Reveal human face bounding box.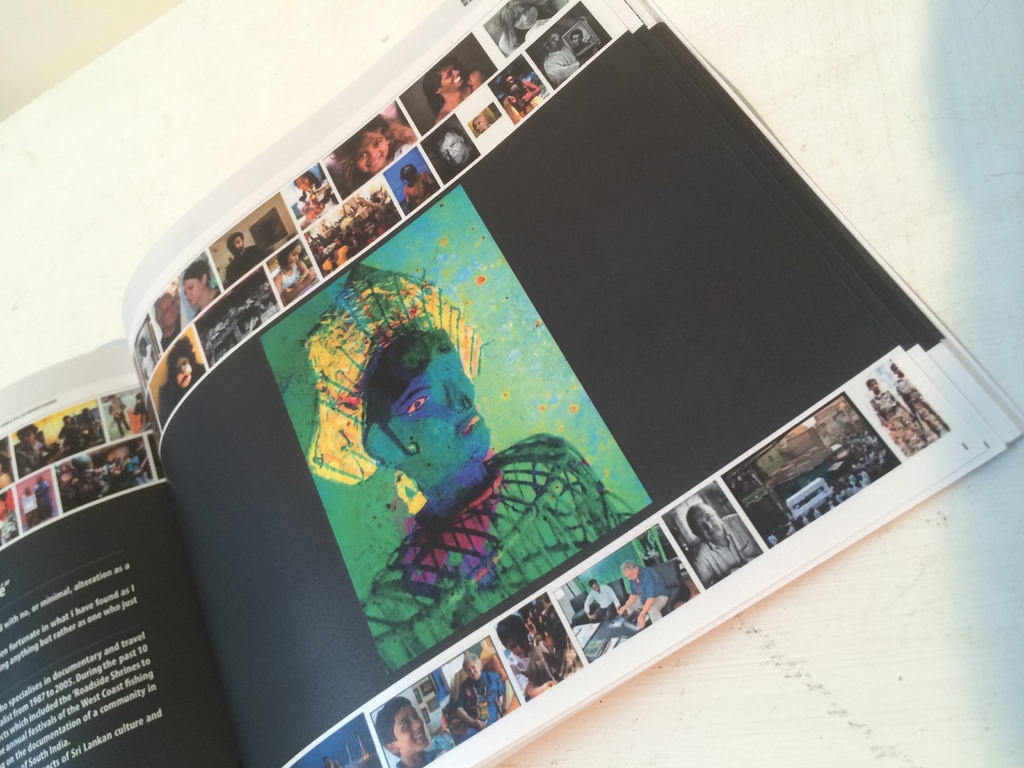
Revealed: (182,278,205,304).
